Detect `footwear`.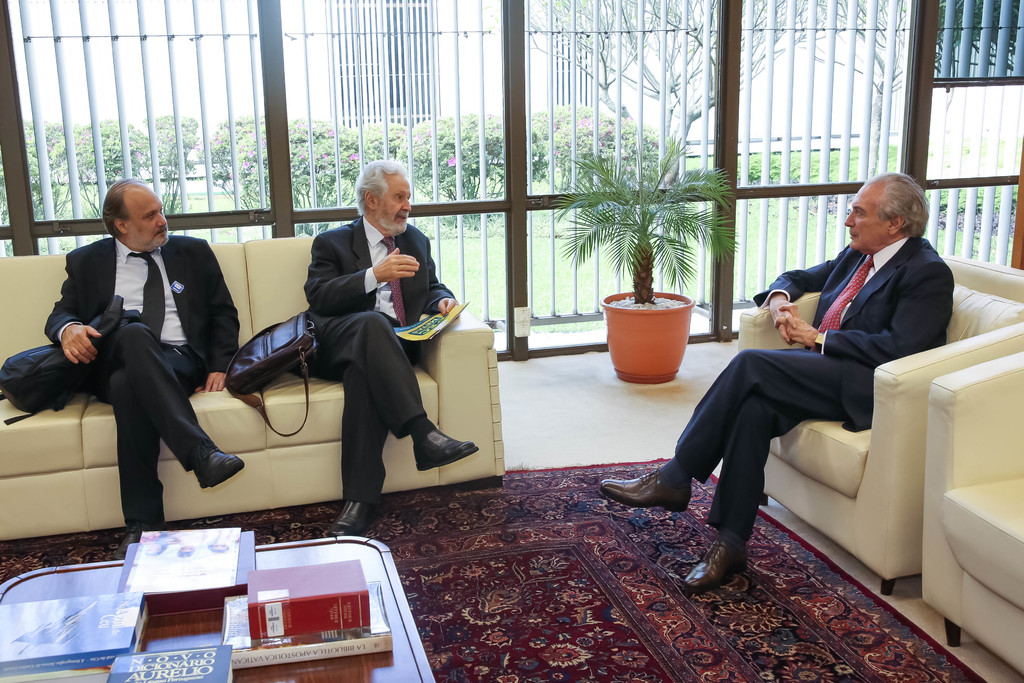
Detected at [x1=193, y1=446, x2=244, y2=488].
